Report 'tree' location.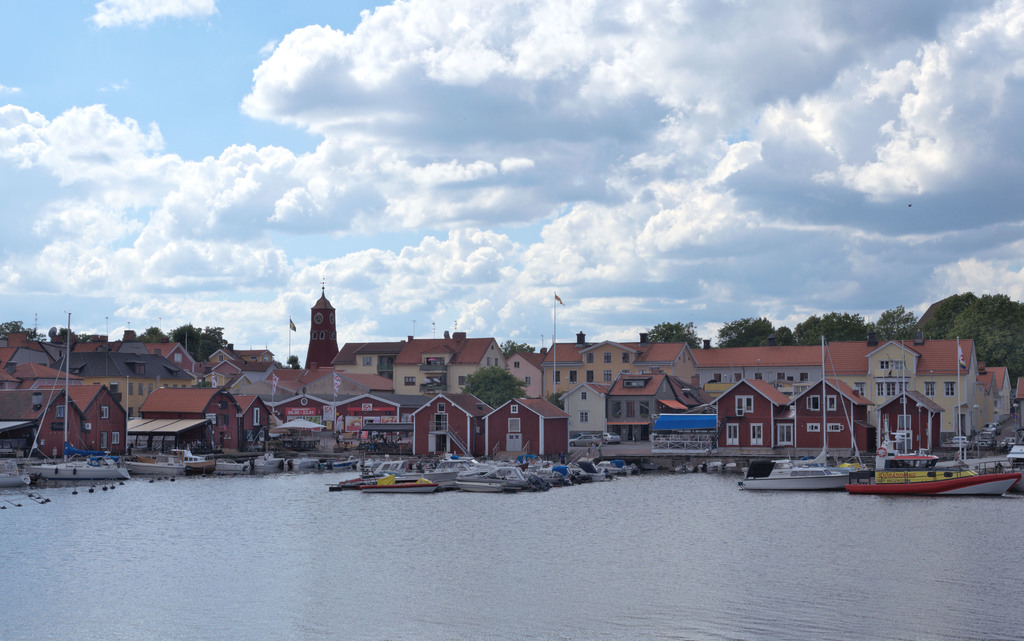
Report: 717:315:776:348.
